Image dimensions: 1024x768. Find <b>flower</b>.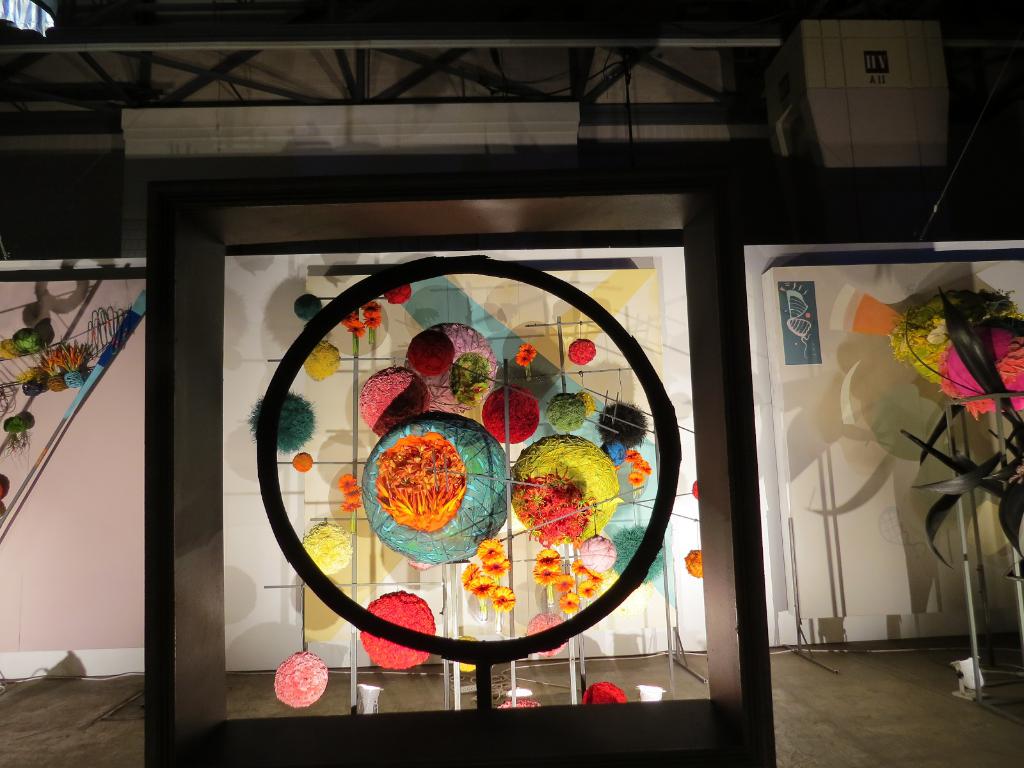
926,328,943,344.
